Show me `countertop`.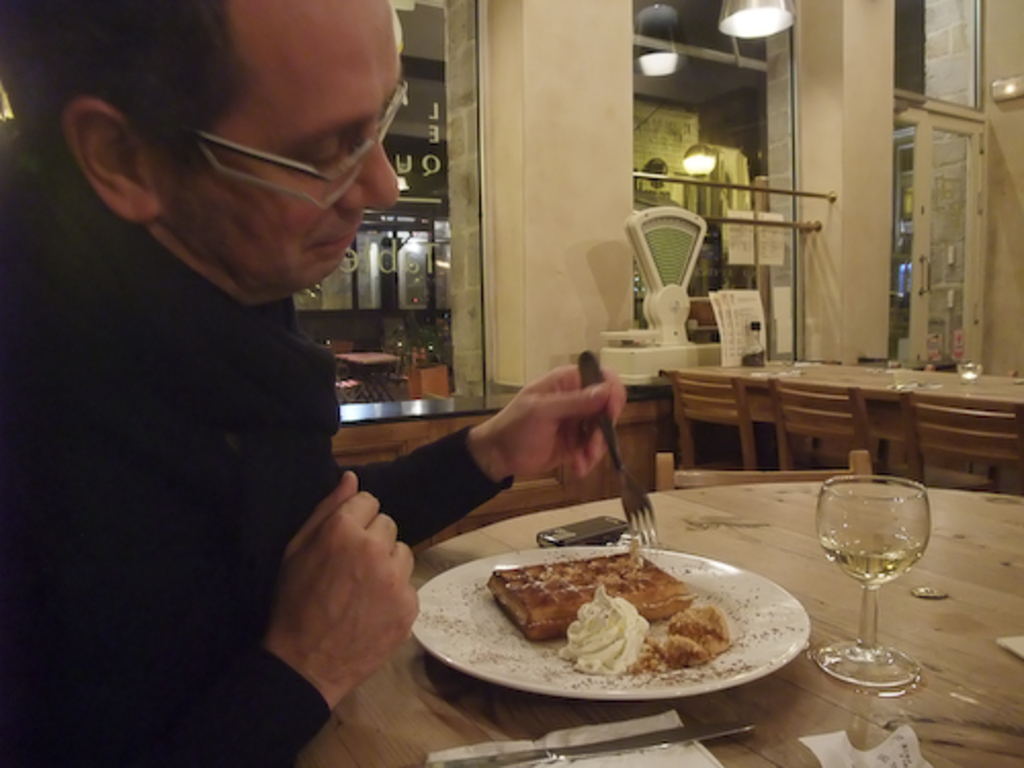
`countertop` is here: (674,350,1022,416).
